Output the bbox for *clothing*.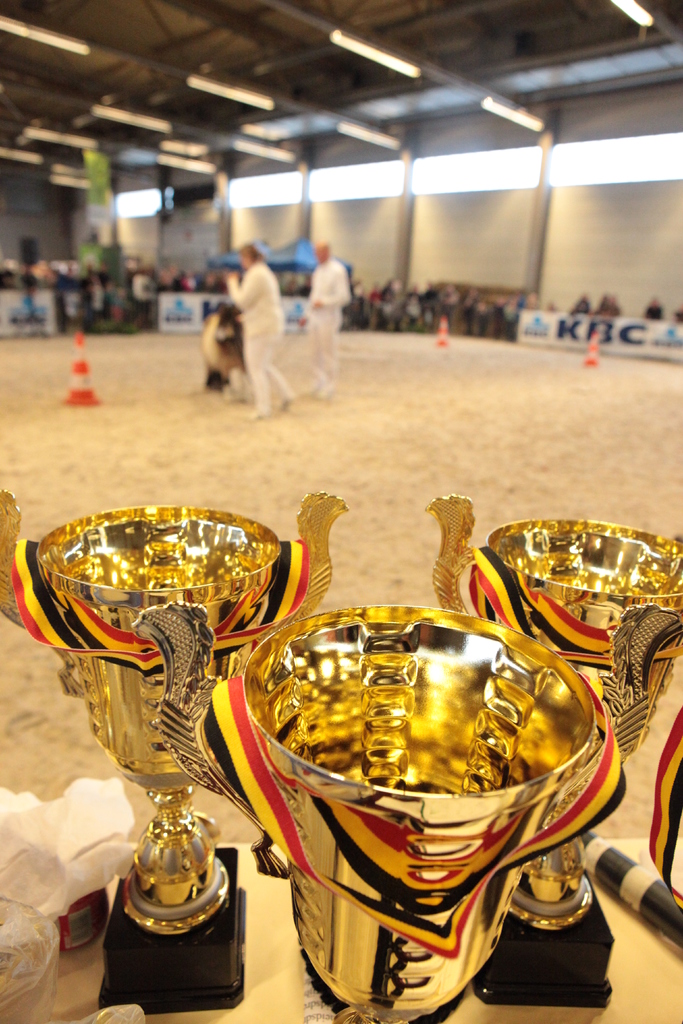
bbox(226, 257, 290, 419).
